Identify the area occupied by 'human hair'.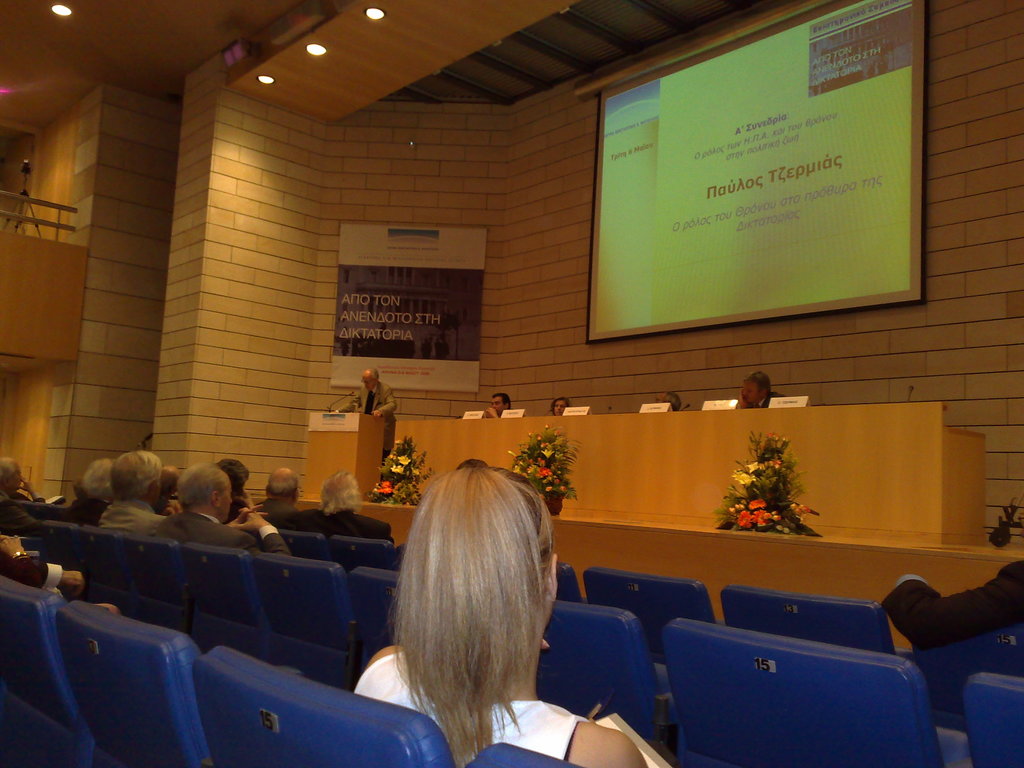
Area: 548,396,570,413.
